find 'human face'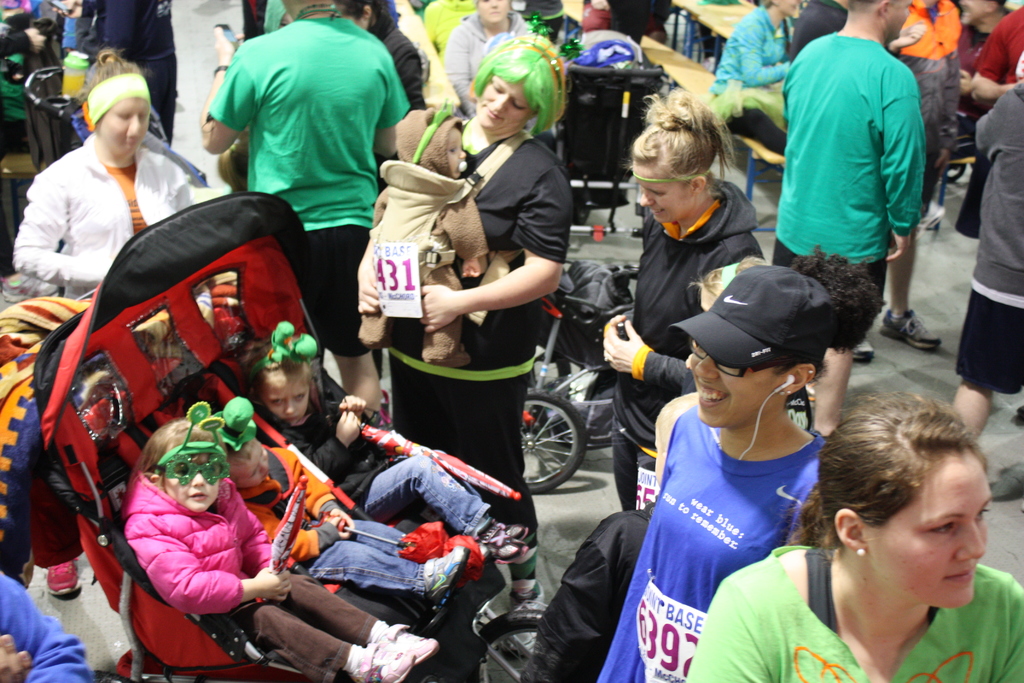
select_region(100, 100, 149, 157)
